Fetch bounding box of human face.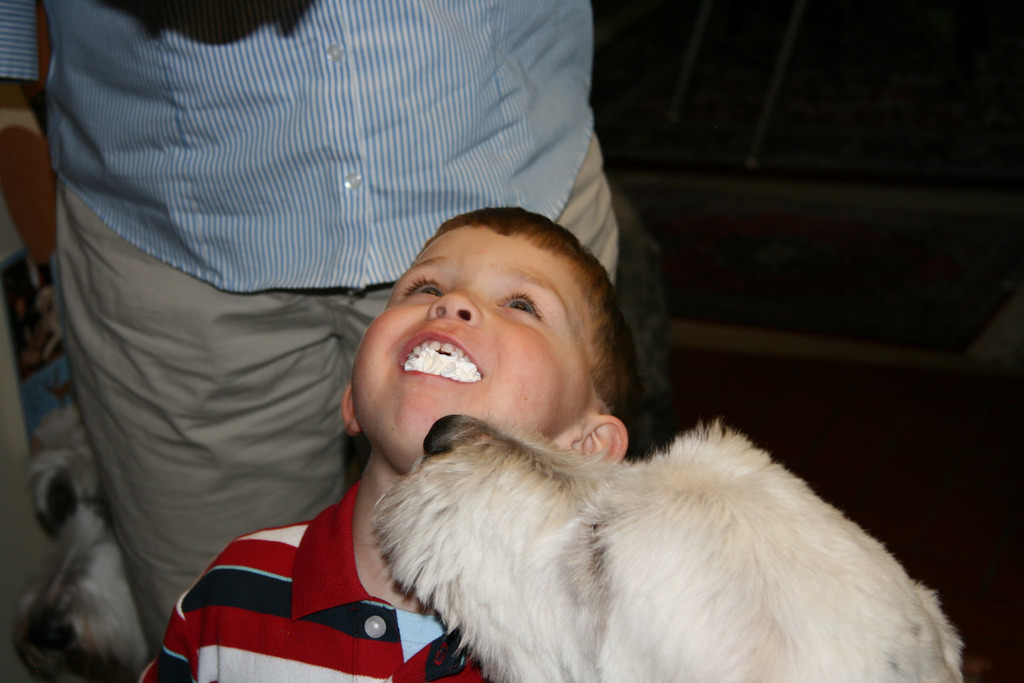
Bbox: l=349, t=222, r=596, b=472.
